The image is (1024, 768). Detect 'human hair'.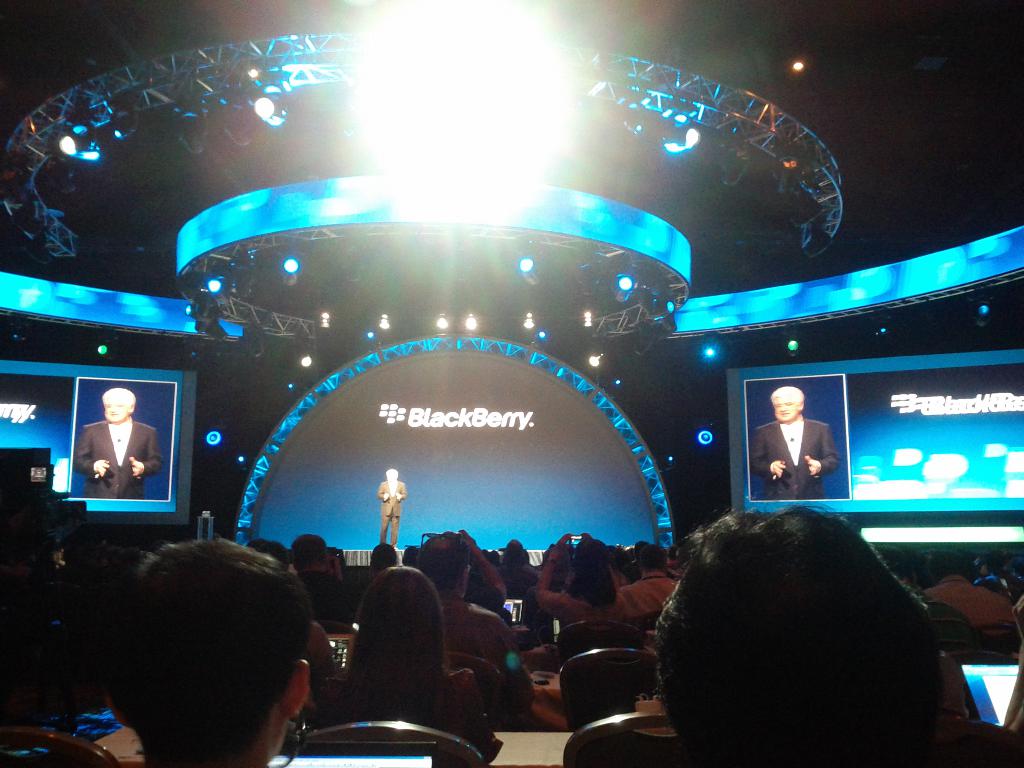
Detection: x1=95, y1=387, x2=140, y2=405.
